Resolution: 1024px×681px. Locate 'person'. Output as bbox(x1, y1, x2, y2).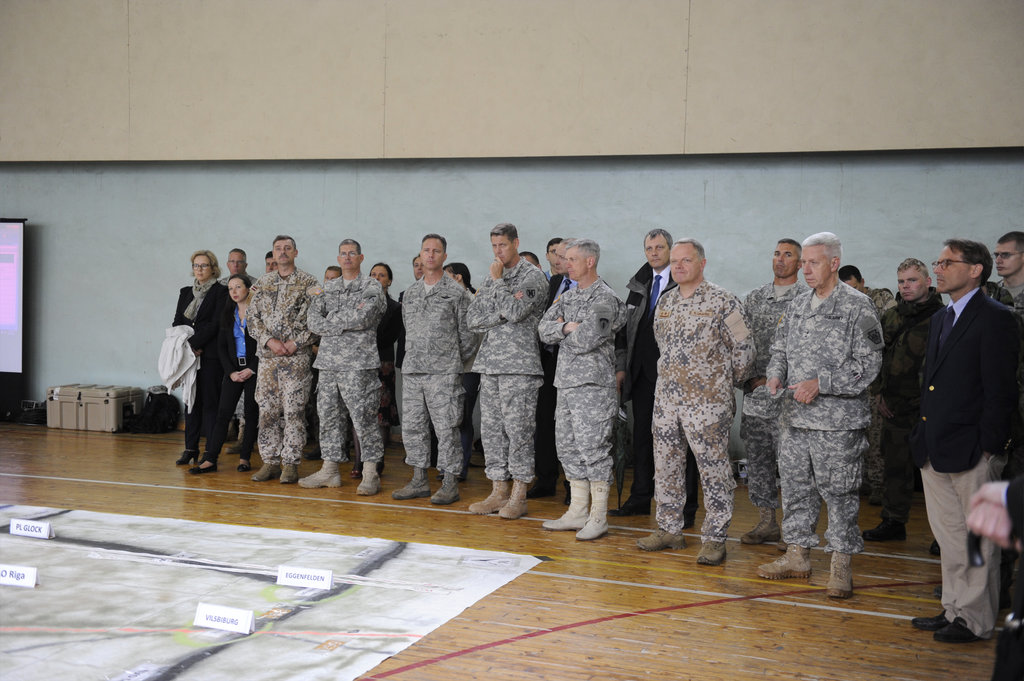
bbox(303, 232, 386, 500).
